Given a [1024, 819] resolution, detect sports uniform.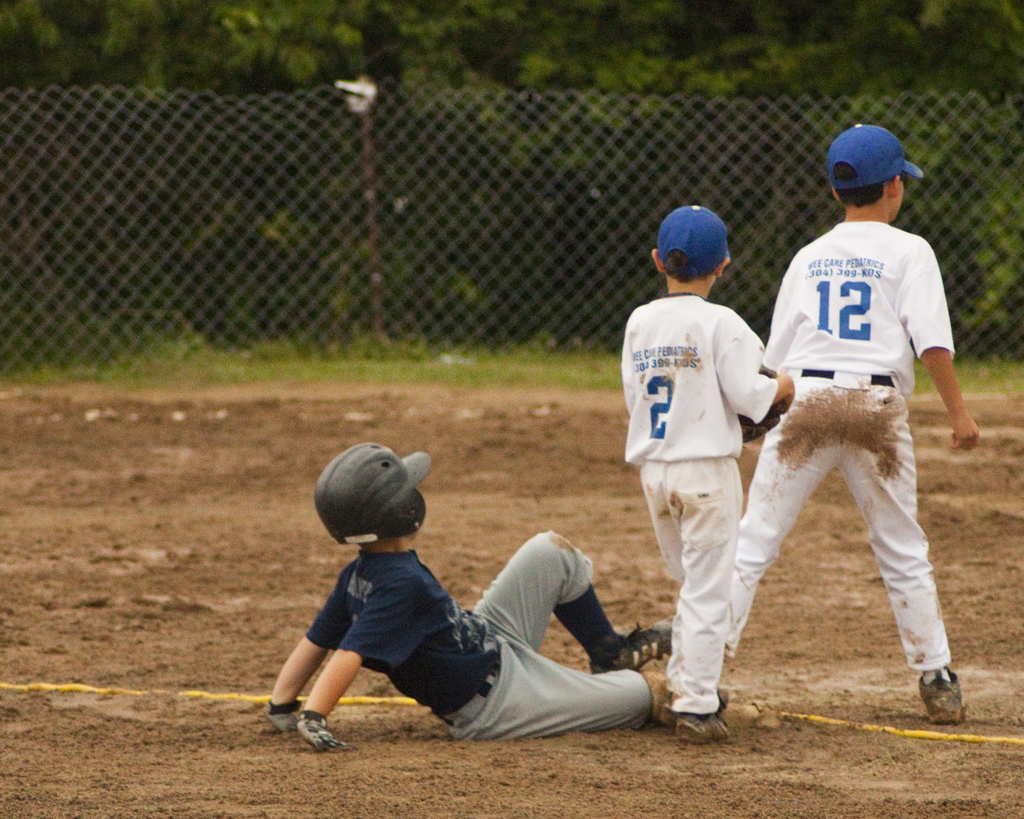
(309, 542, 655, 766).
